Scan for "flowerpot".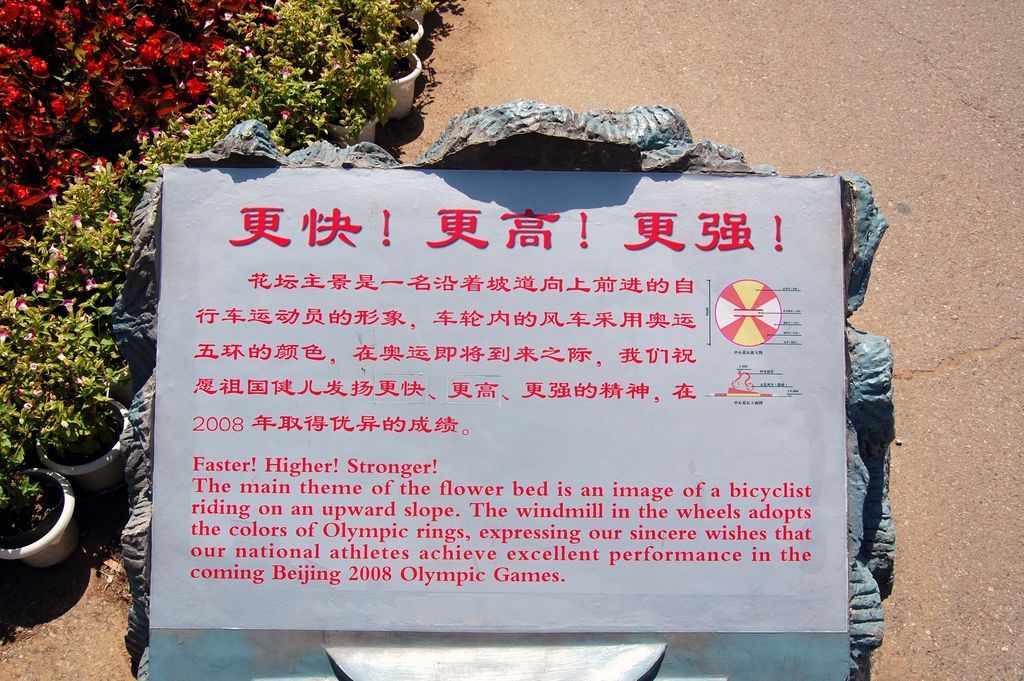
Scan result: 388 12 426 54.
